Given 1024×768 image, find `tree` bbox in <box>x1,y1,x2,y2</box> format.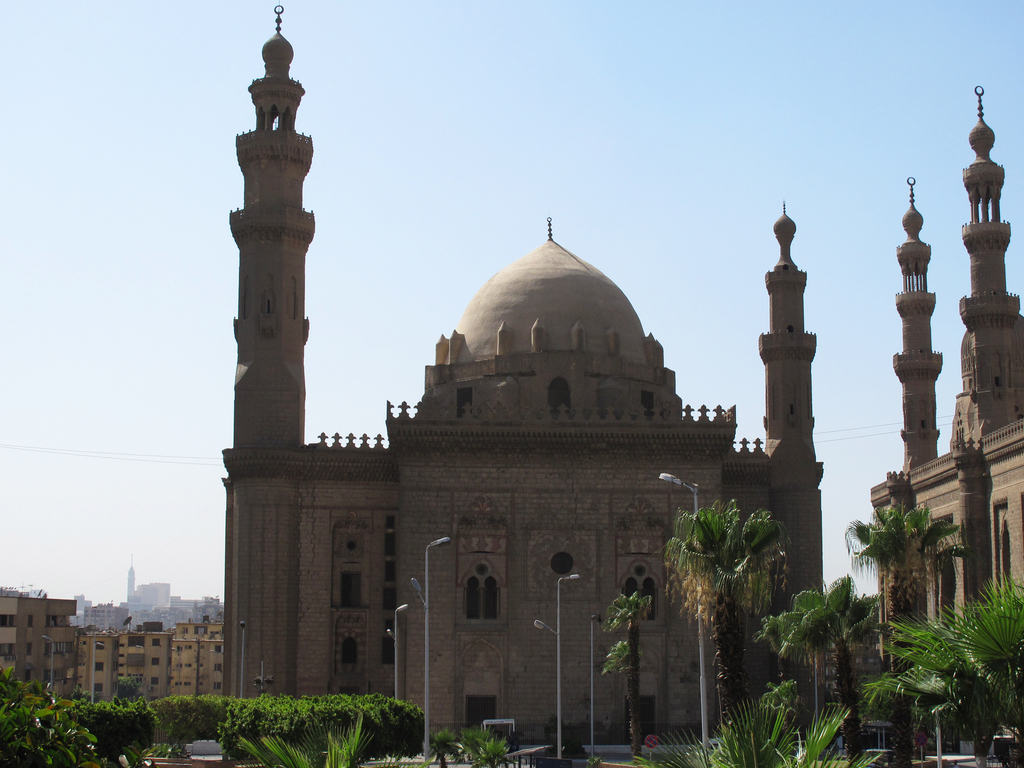
<box>761,576,895,762</box>.
